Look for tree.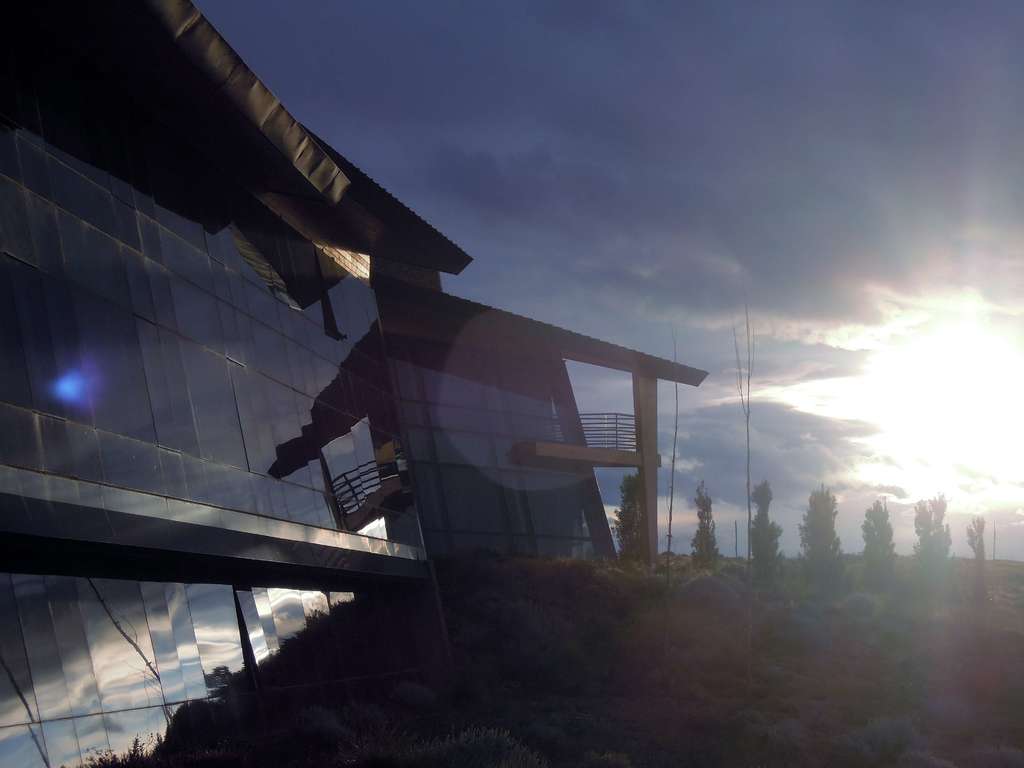
Found: locate(852, 491, 907, 606).
